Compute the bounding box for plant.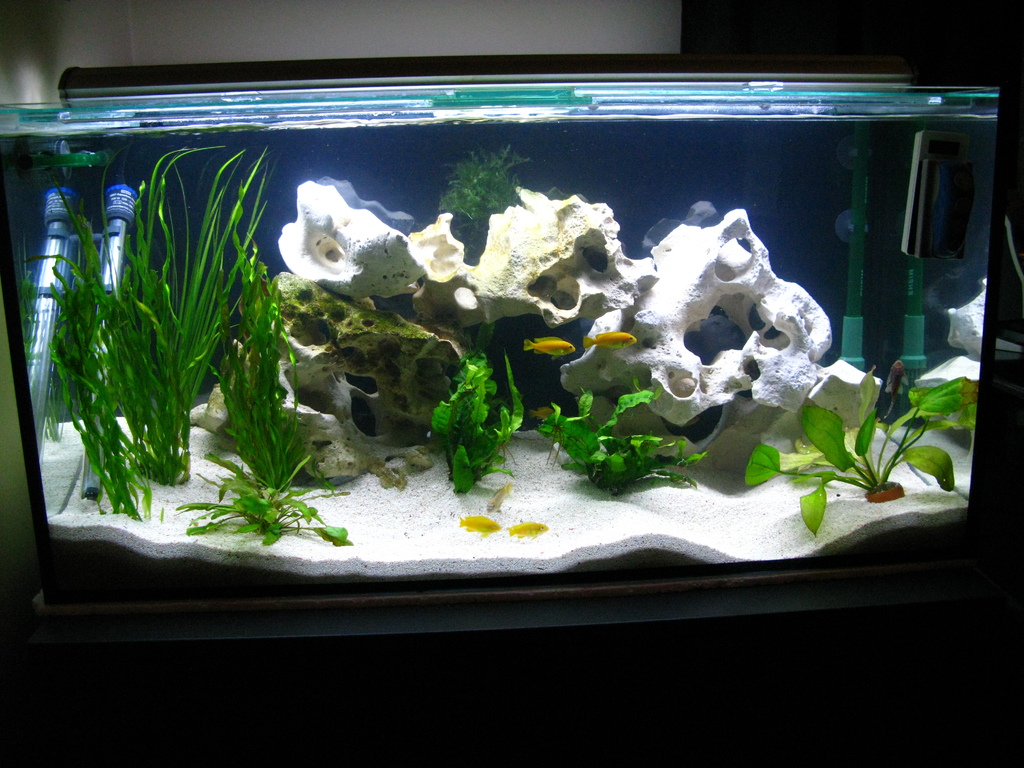
[537,376,707,497].
